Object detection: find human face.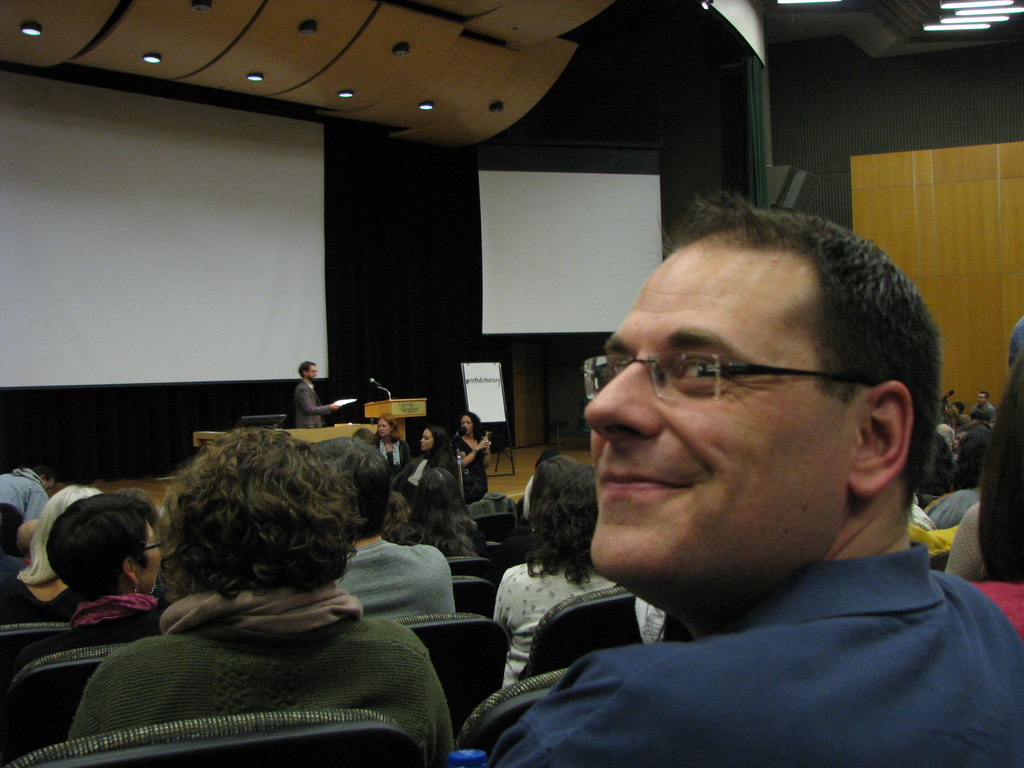
<bbox>45, 481, 54, 492</bbox>.
